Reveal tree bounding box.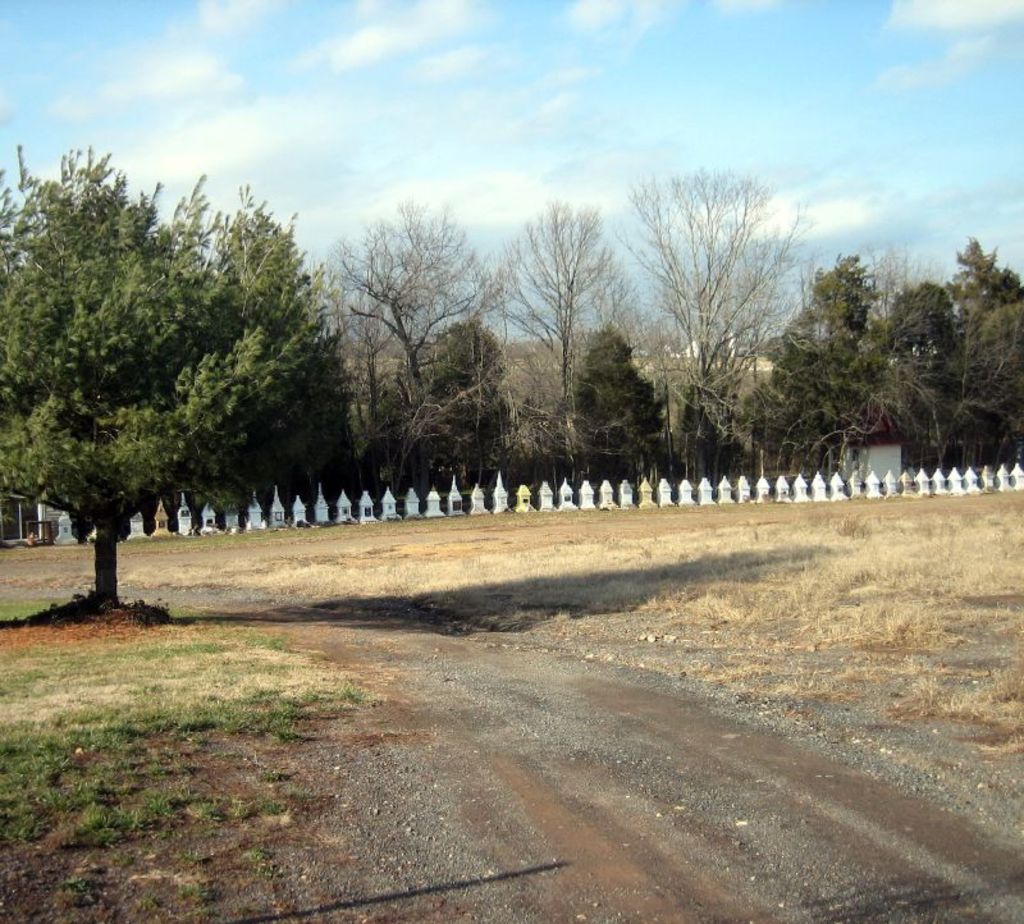
Revealed: pyautogui.locateOnScreen(957, 219, 1023, 468).
